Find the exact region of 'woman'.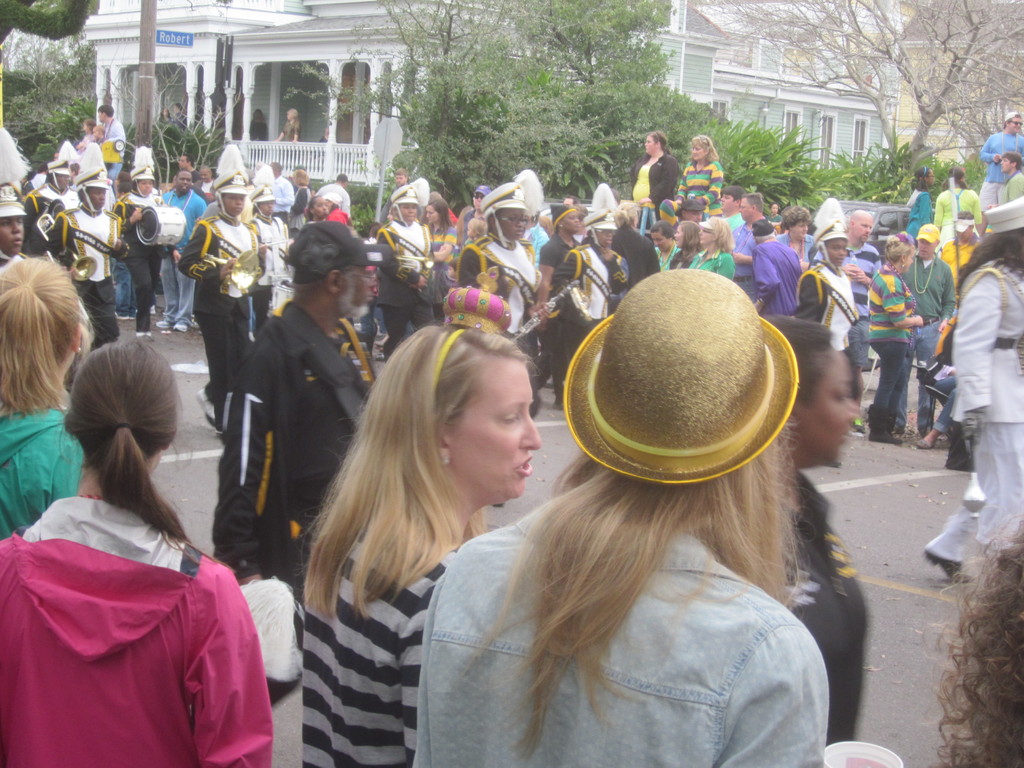
Exact region: 420, 267, 830, 767.
